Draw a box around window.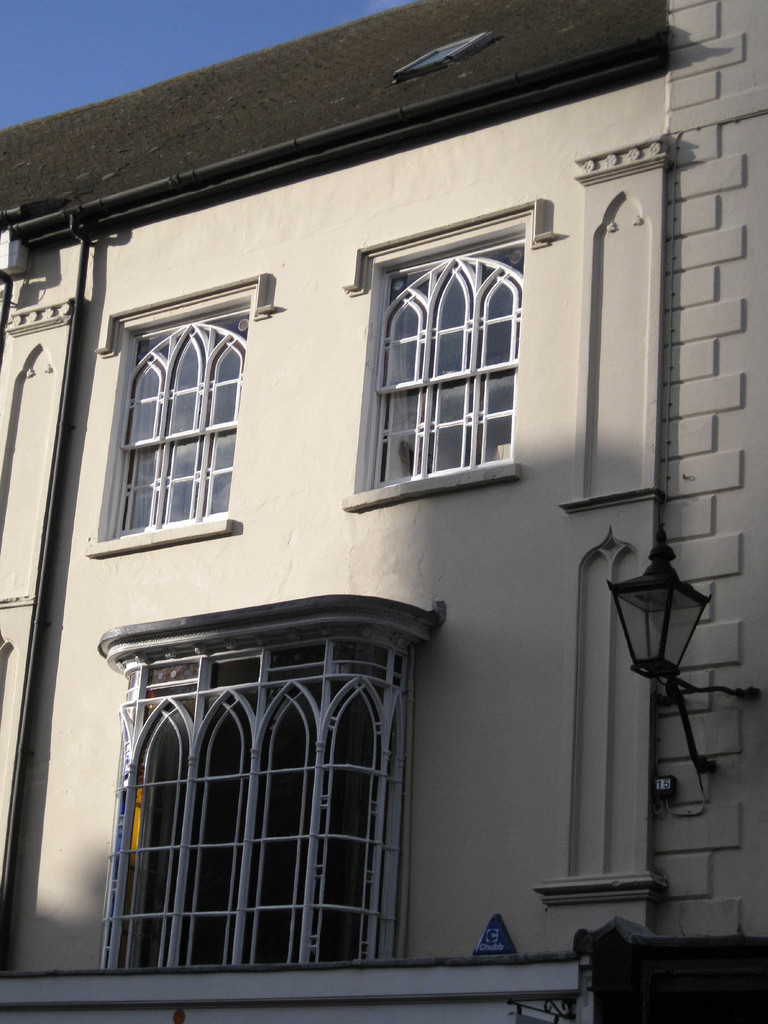
<region>346, 197, 556, 514</region>.
